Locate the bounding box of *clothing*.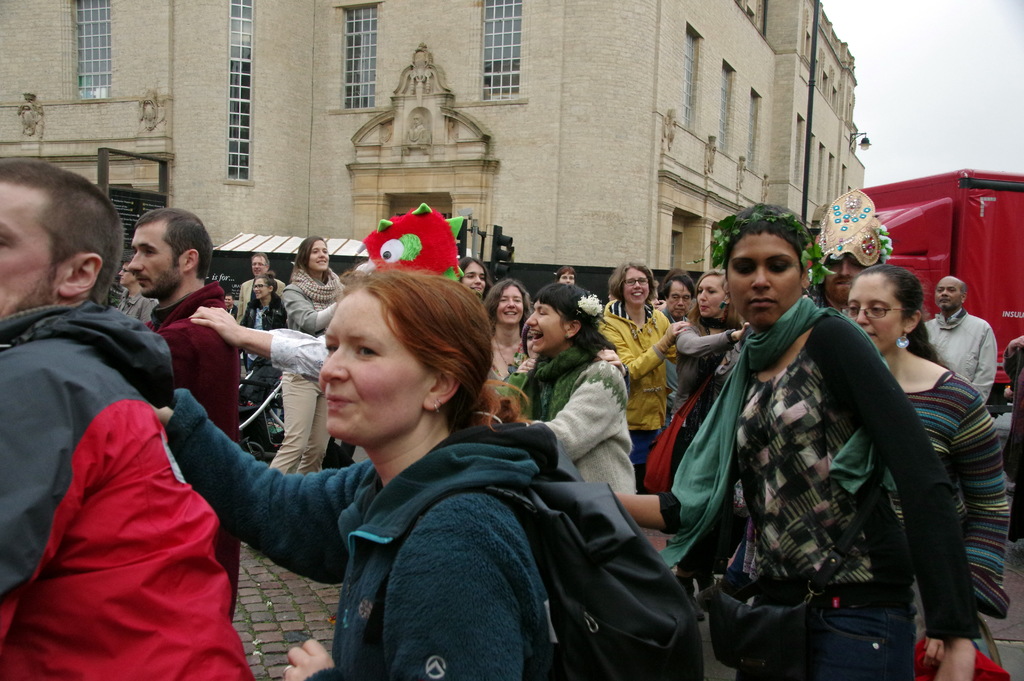
Bounding box: 165,393,536,680.
